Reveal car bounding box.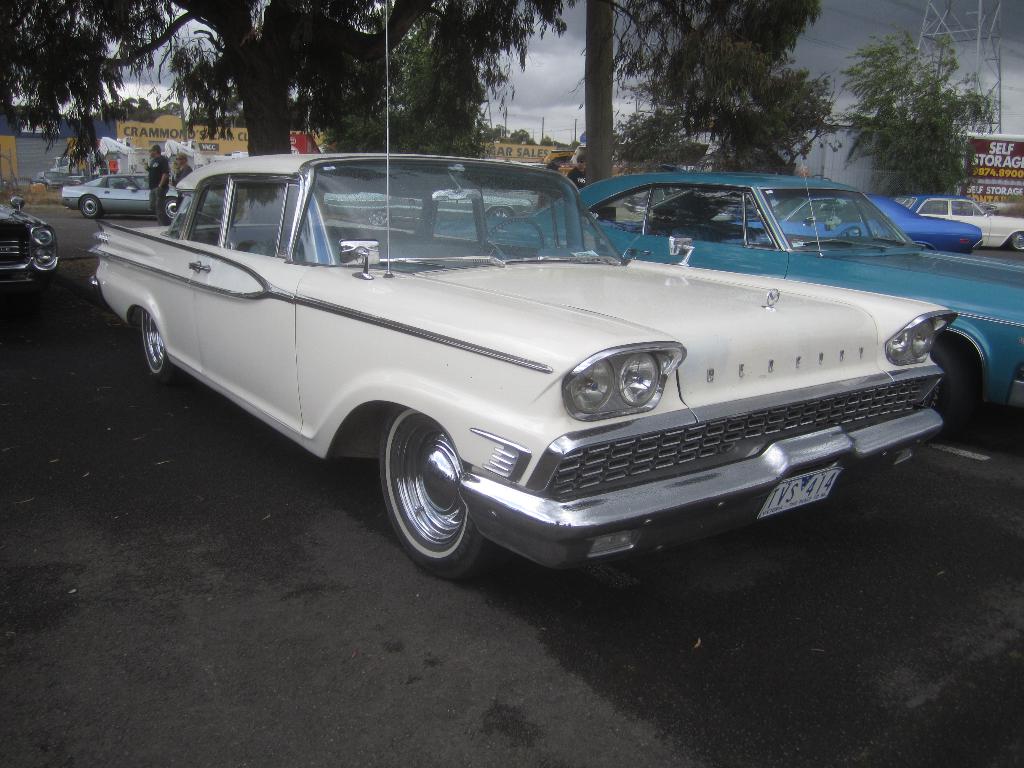
Revealed: pyautogui.locateOnScreen(0, 188, 67, 290).
